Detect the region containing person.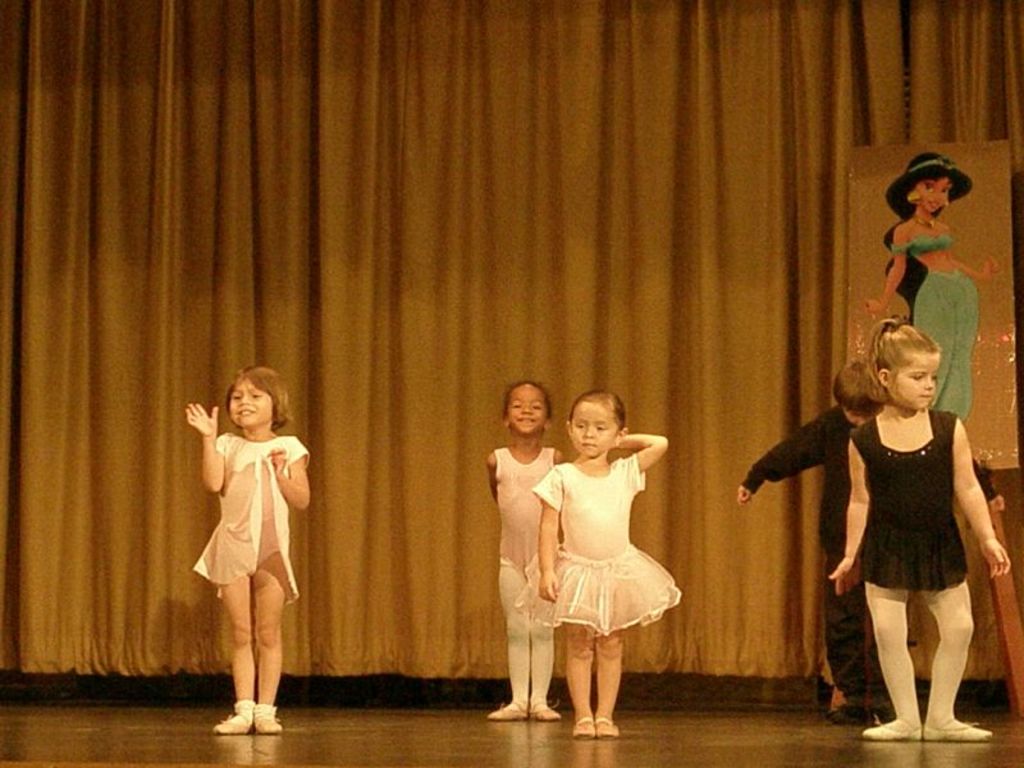
(x1=526, y1=396, x2=672, y2=744).
